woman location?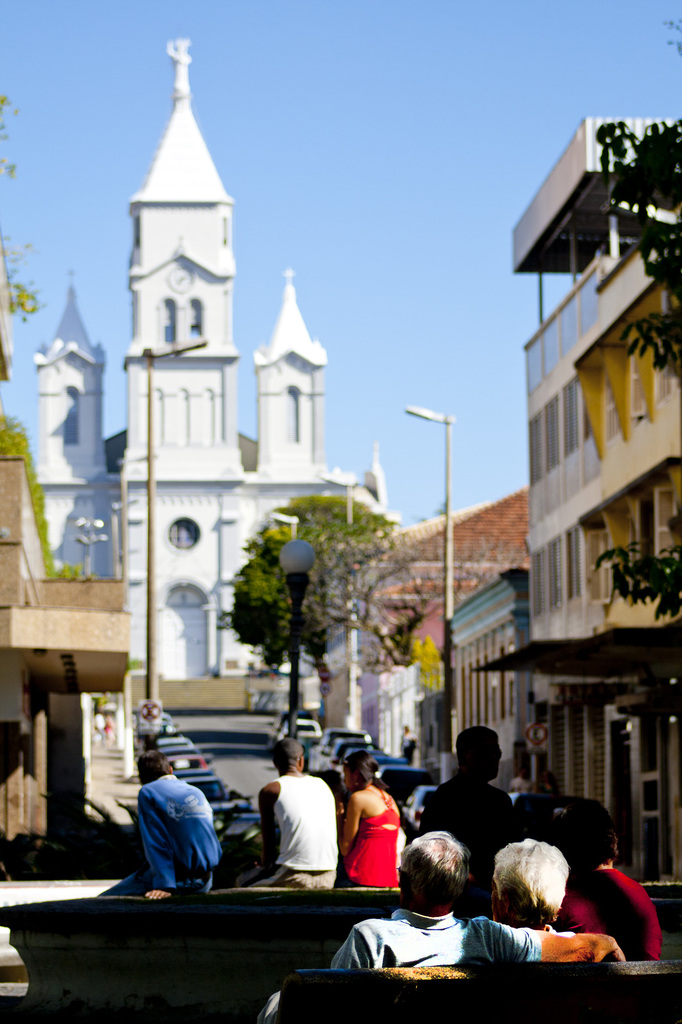
BBox(493, 836, 576, 934)
